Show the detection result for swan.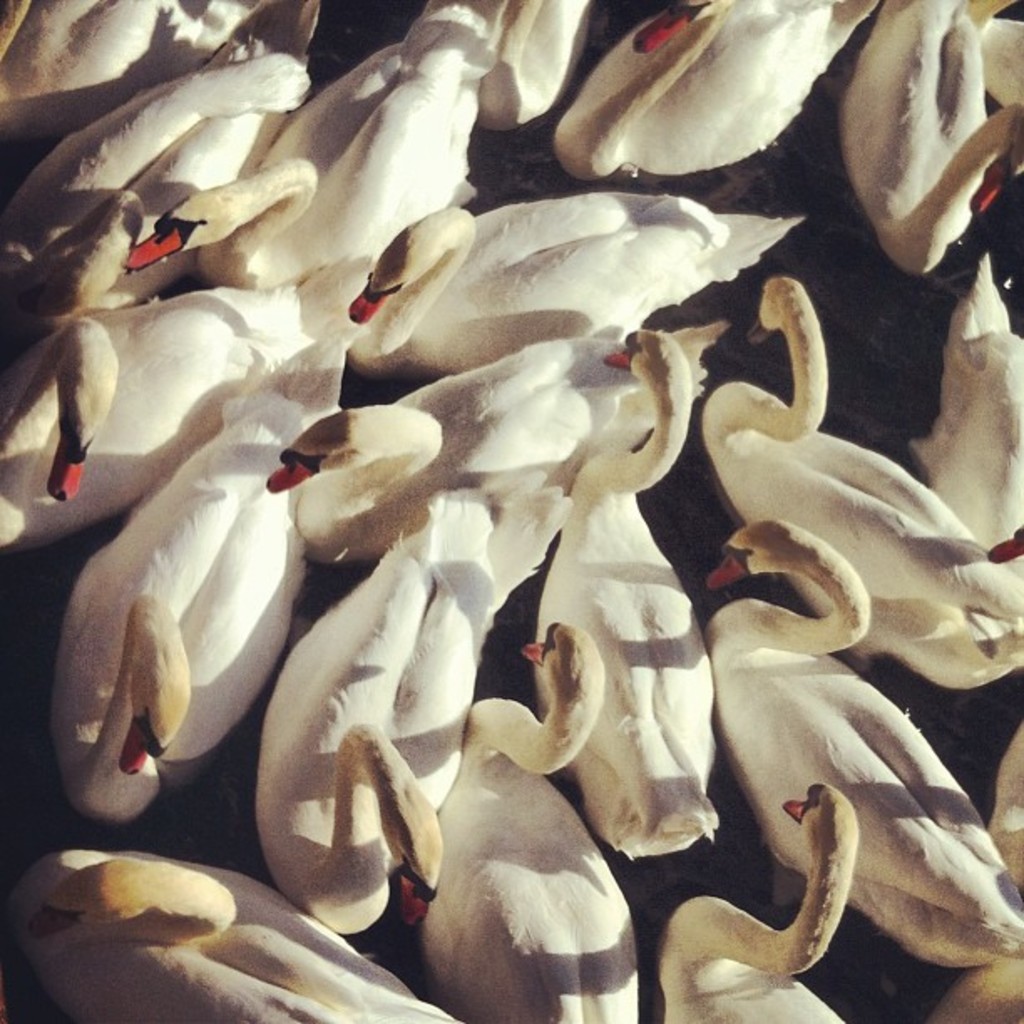
654/785/914/1006.
